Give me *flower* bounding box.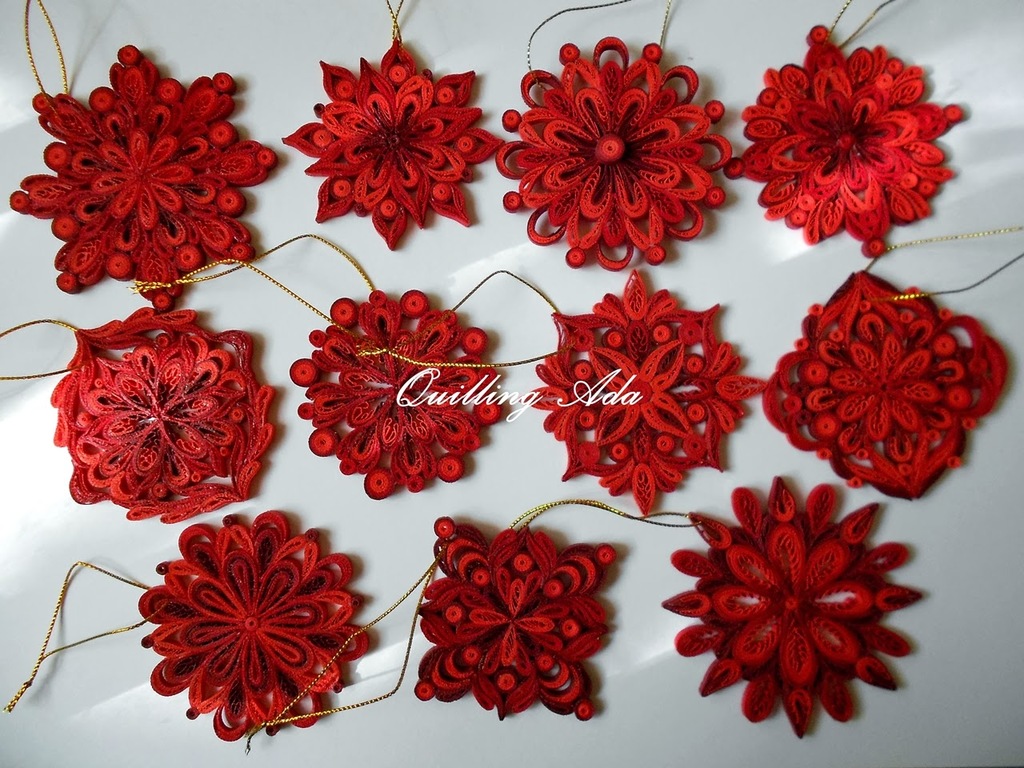
bbox=(530, 266, 764, 514).
